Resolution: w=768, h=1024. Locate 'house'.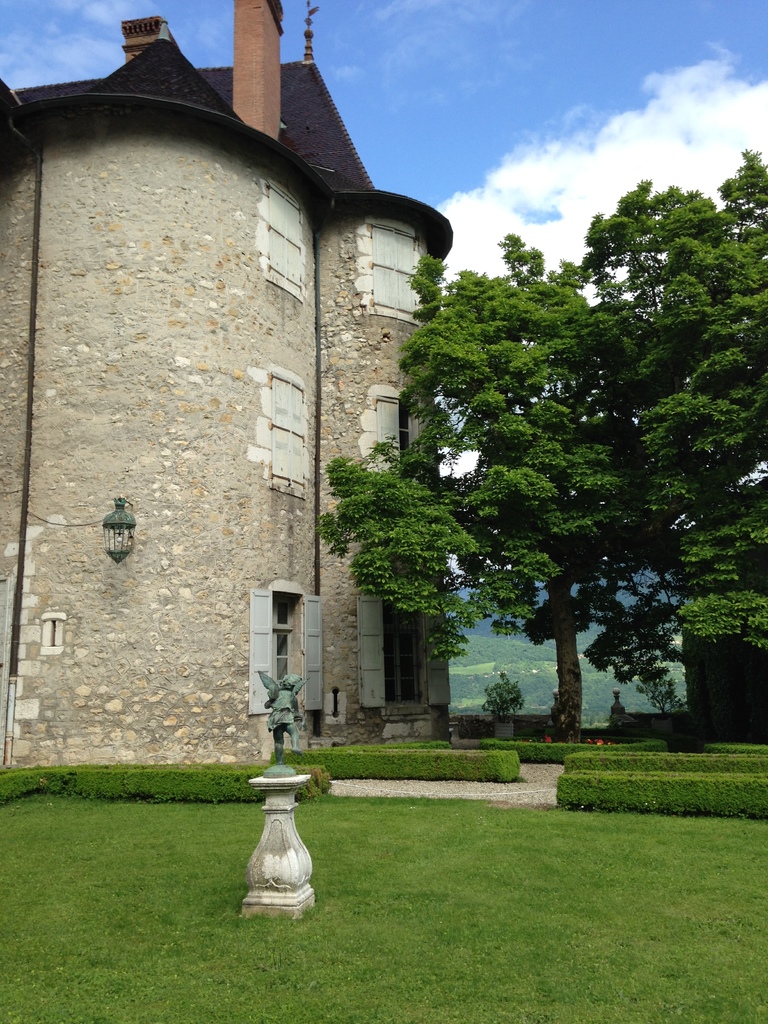
675/461/767/745.
